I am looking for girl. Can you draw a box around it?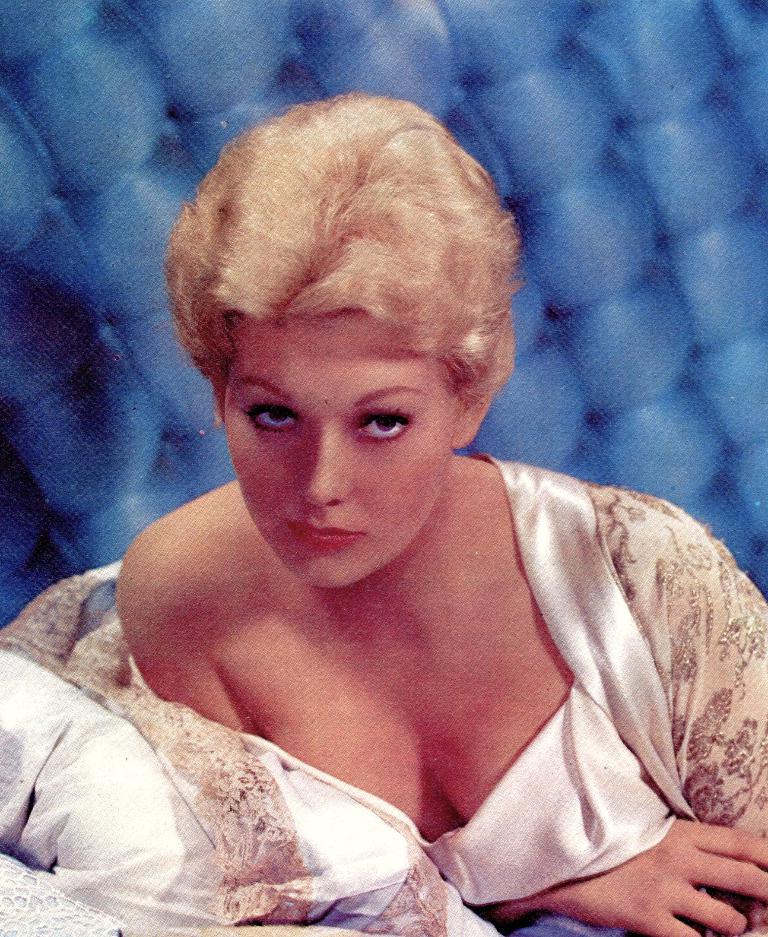
Sure, the bounding box is box(0, 94, 767, 936).
